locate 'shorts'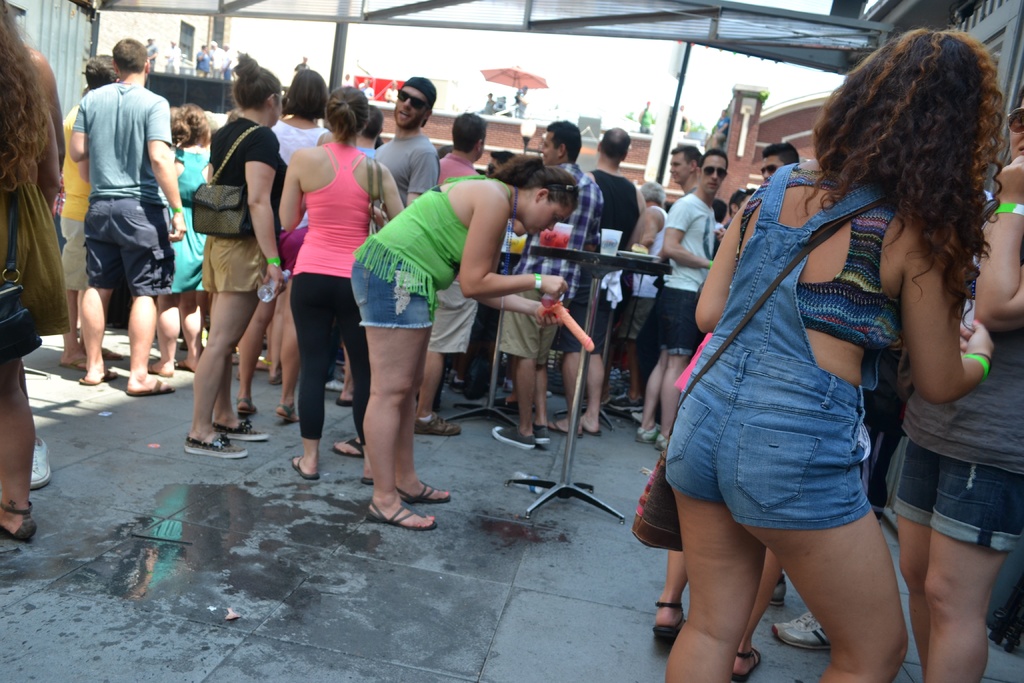
<bbox>556, 276, 615, 352</bbox>
